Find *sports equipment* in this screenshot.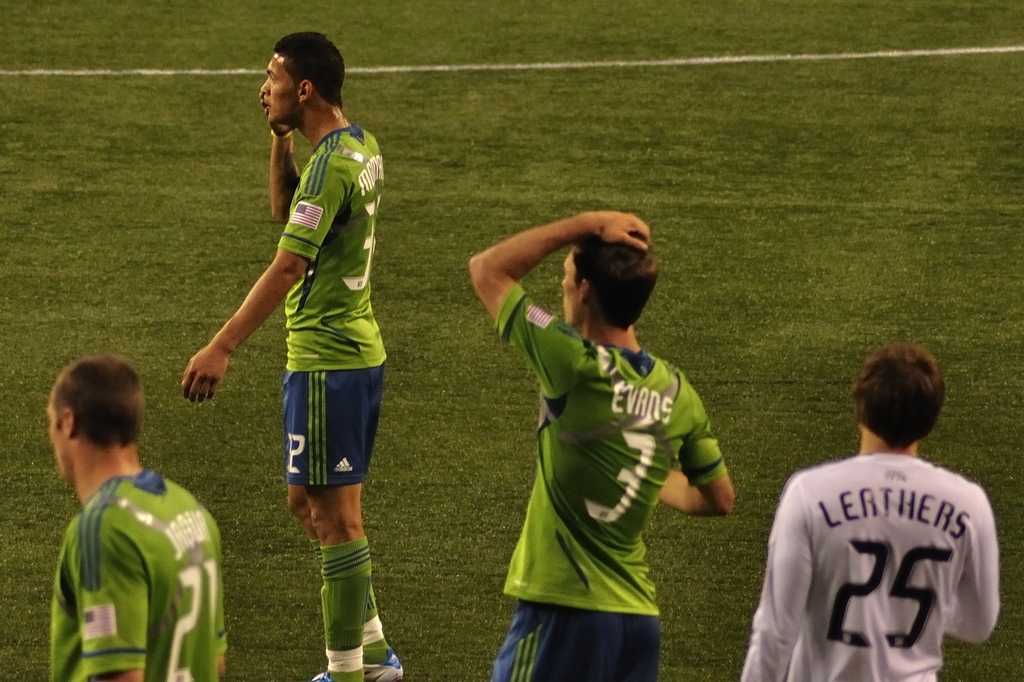
The bounding box for *sports equipment* is box(309, 667, 340, 681).
